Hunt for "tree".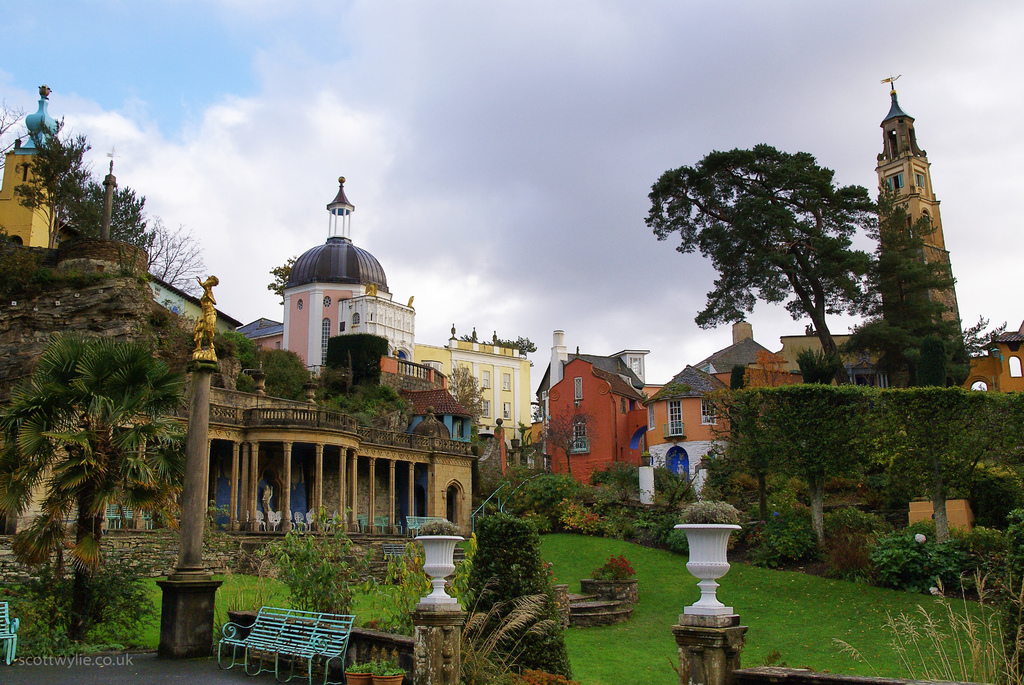
Hunted down at Rect(218, 329, 260, 393).
